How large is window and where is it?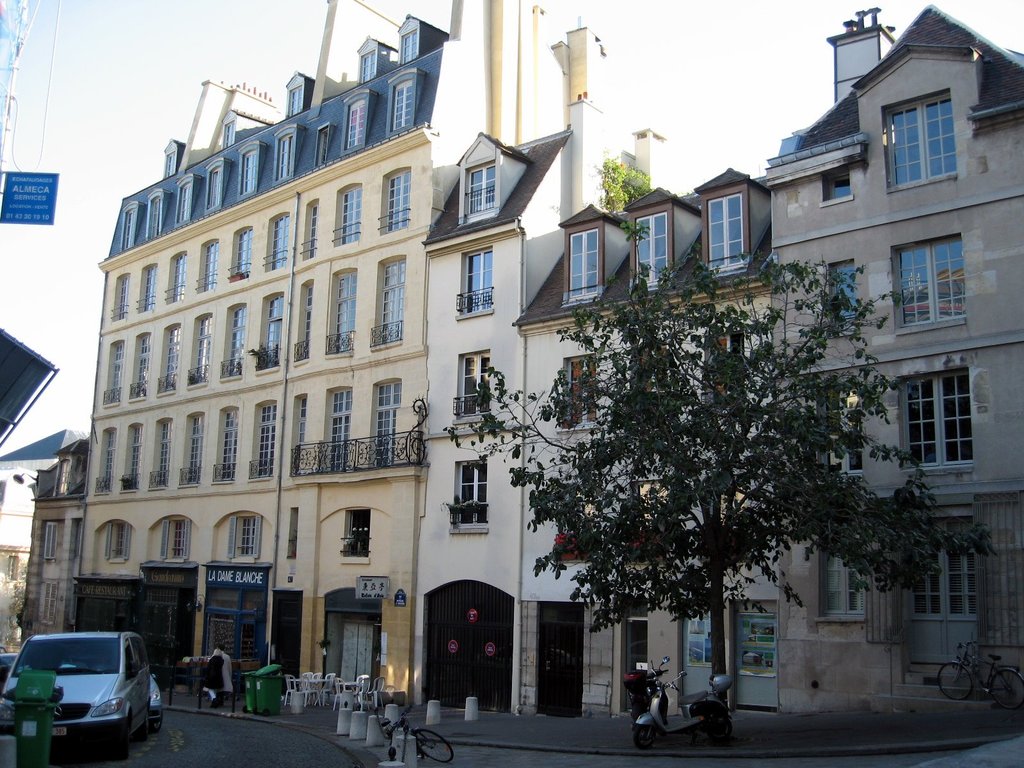
Bounding box: crop(561, 357, 595, 423).
